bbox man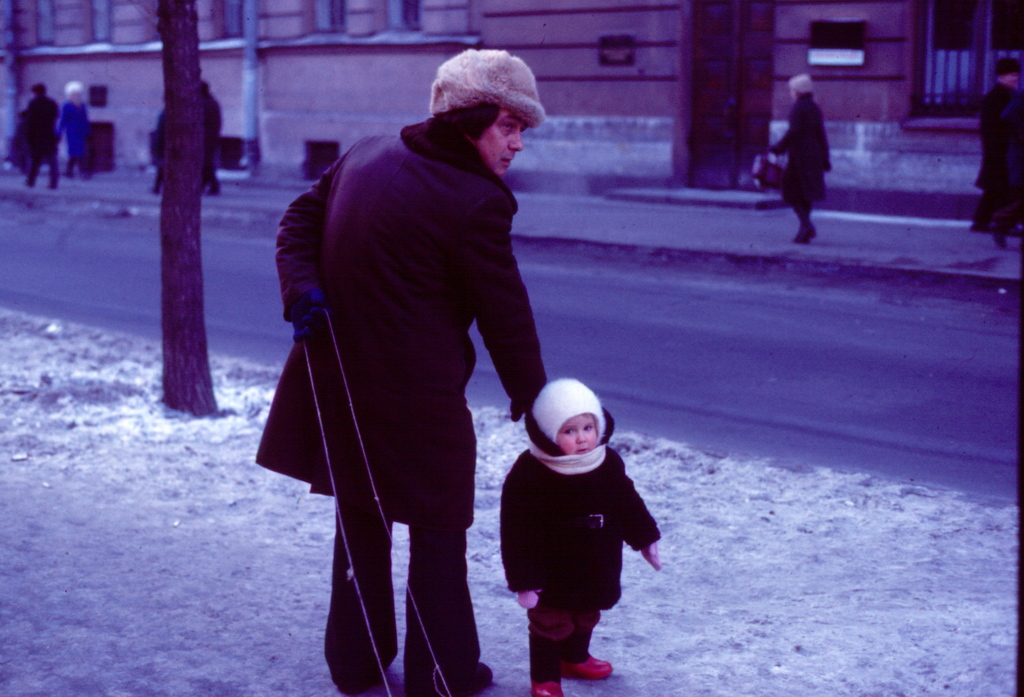
{"left": 976, "top": 55, "right": 1023, "bottom": 252}
